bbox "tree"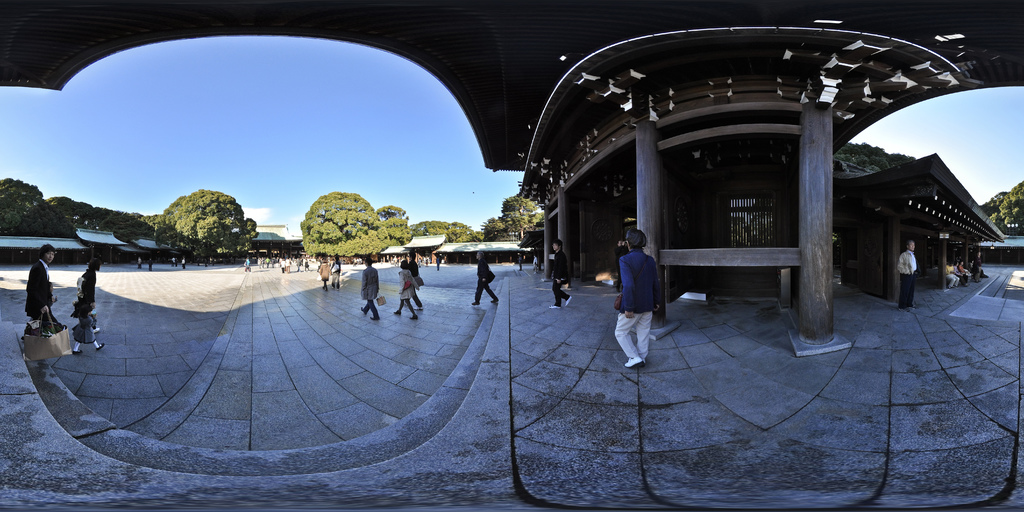
left=470, top=232, right=487, bottom=244
